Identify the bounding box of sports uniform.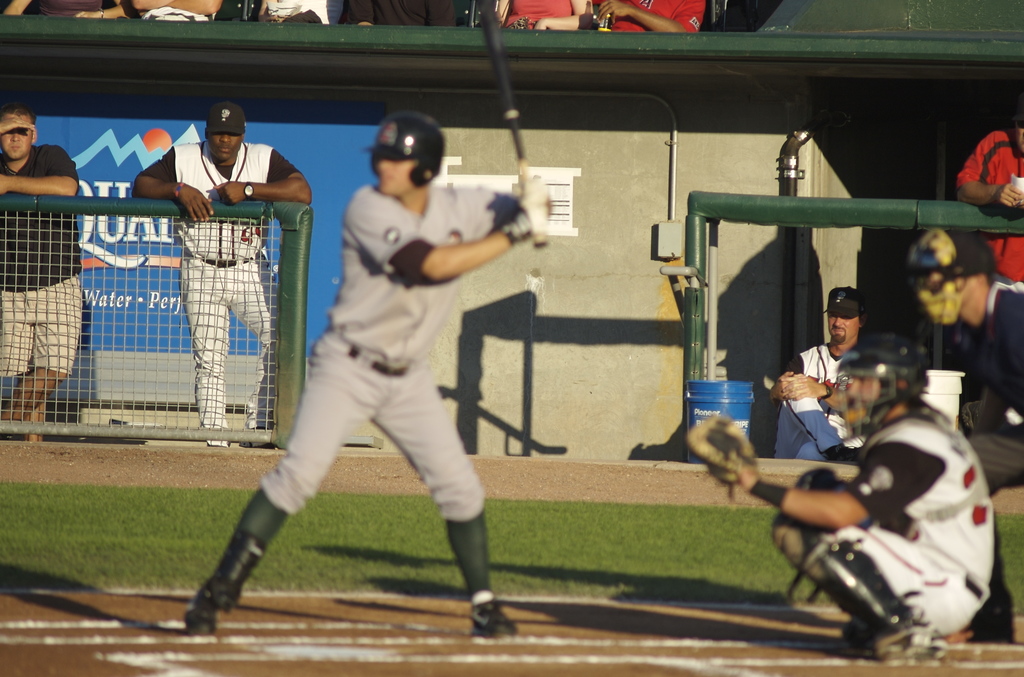
164,106,587,649.
